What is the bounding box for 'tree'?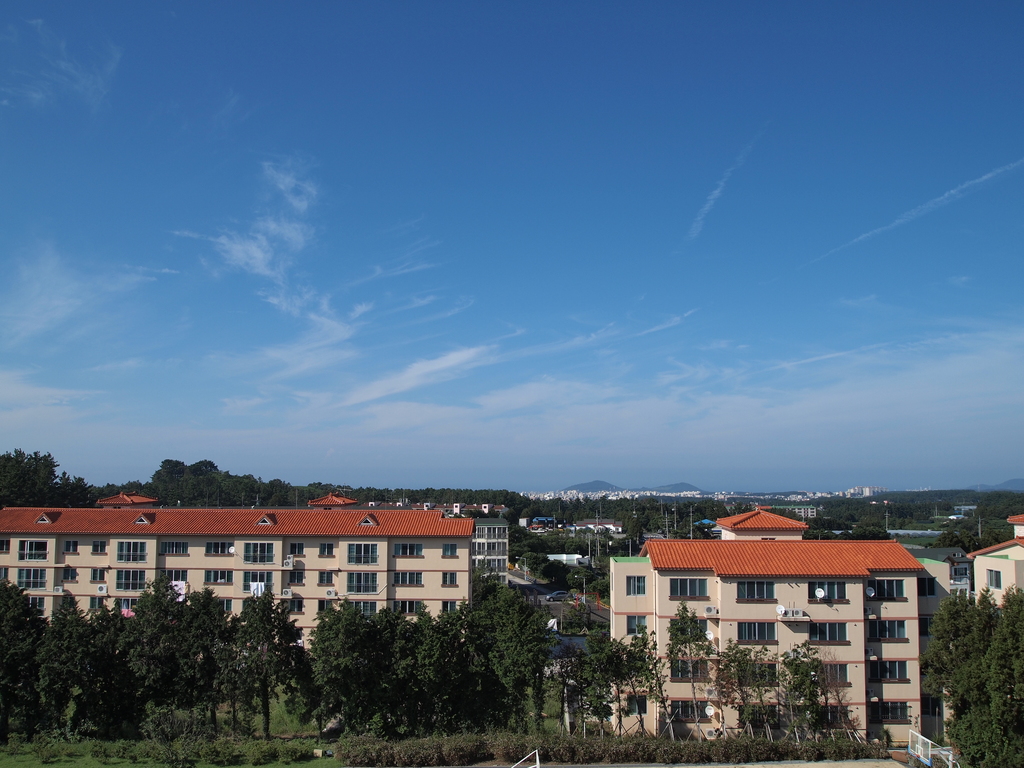
Rect(313, 595, 371, 721).
